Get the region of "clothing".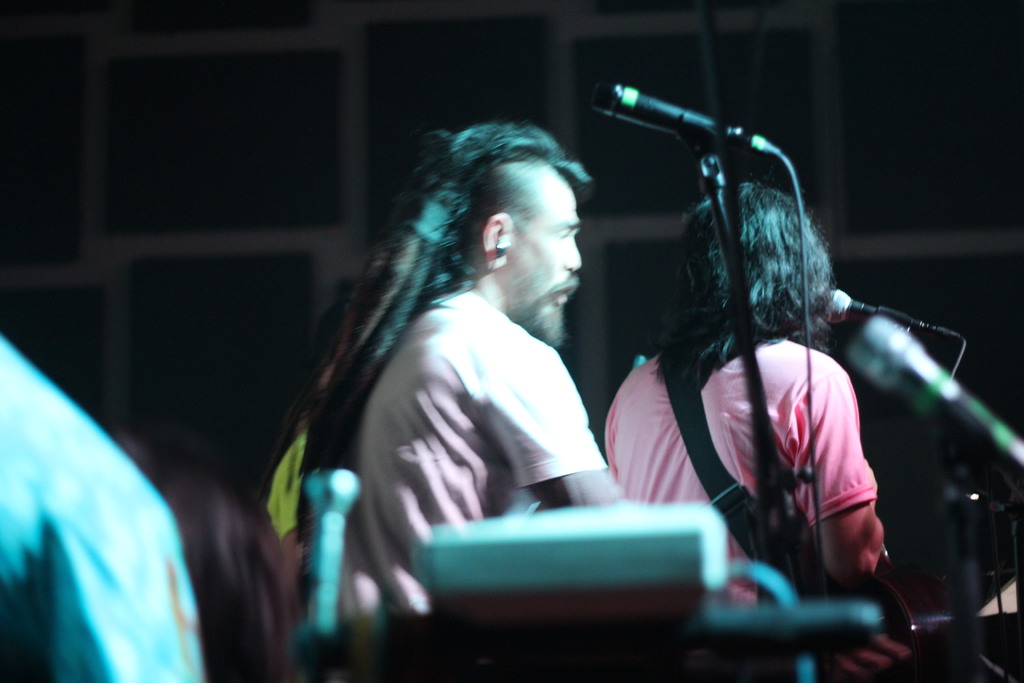
BBox(1, 335, 212, 682).
